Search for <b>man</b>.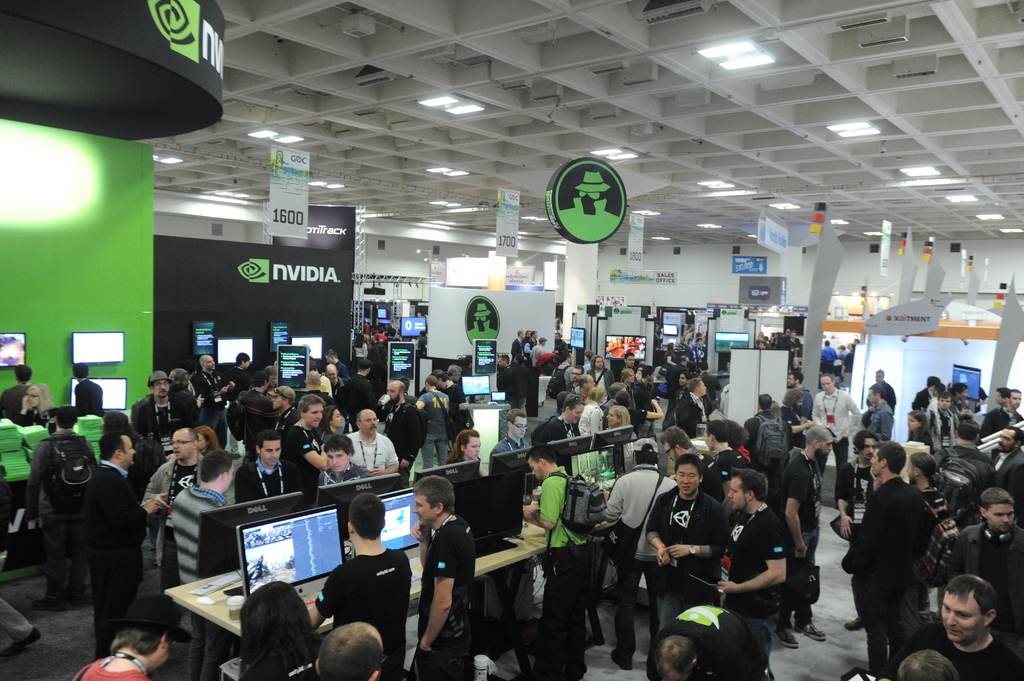
Found at [520,444,596,678].
